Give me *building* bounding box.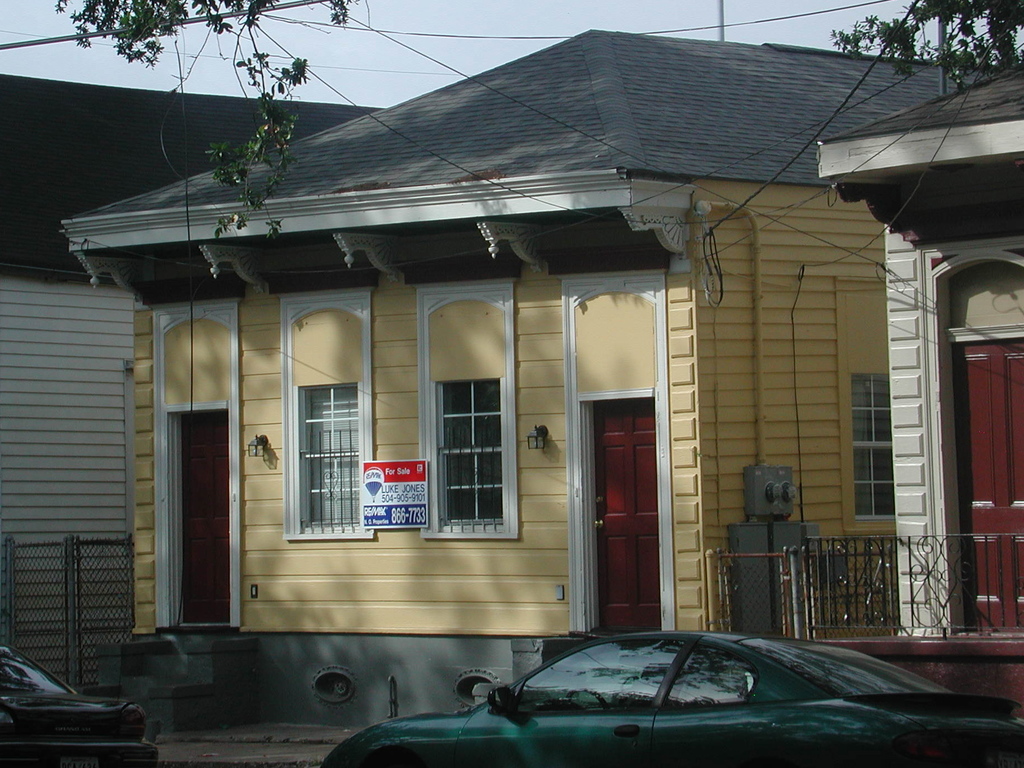
(x1=57, y1=24, x2=1007, y2=735).
